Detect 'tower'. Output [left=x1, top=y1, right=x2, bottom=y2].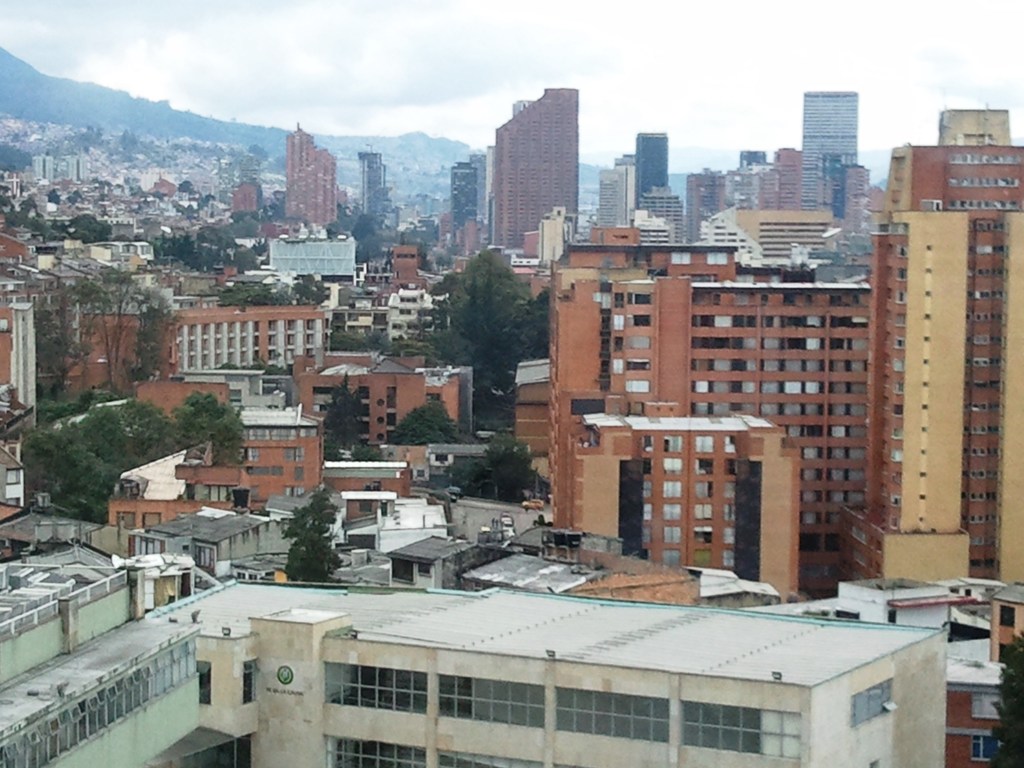
[left=755, top=148, right=799, bottom=207].
